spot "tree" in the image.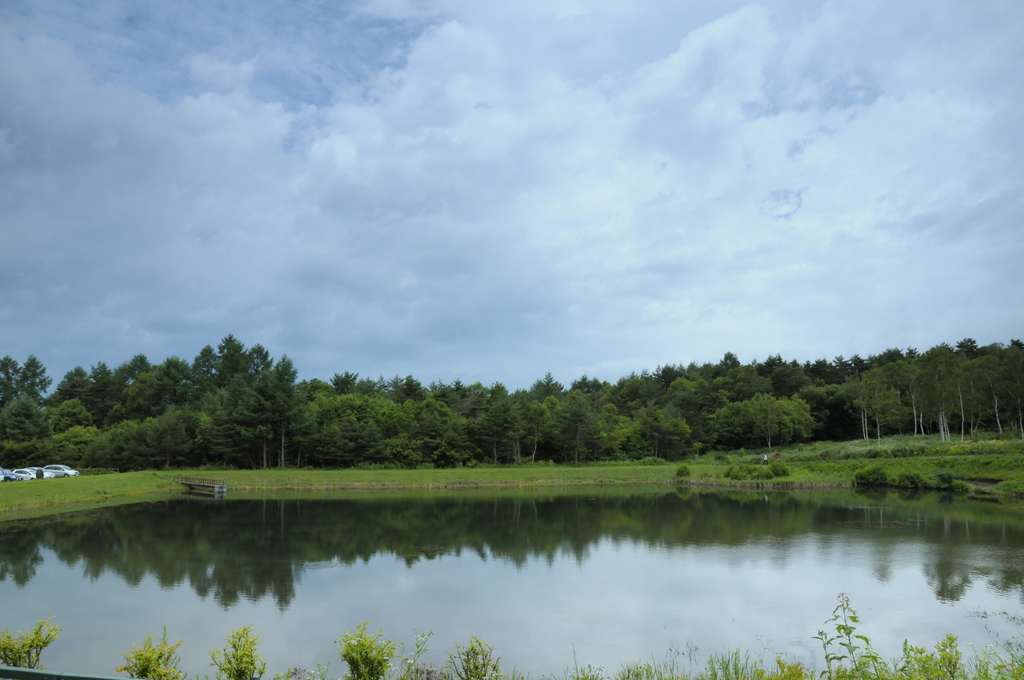
"tree" found at 922,339,963,359.
